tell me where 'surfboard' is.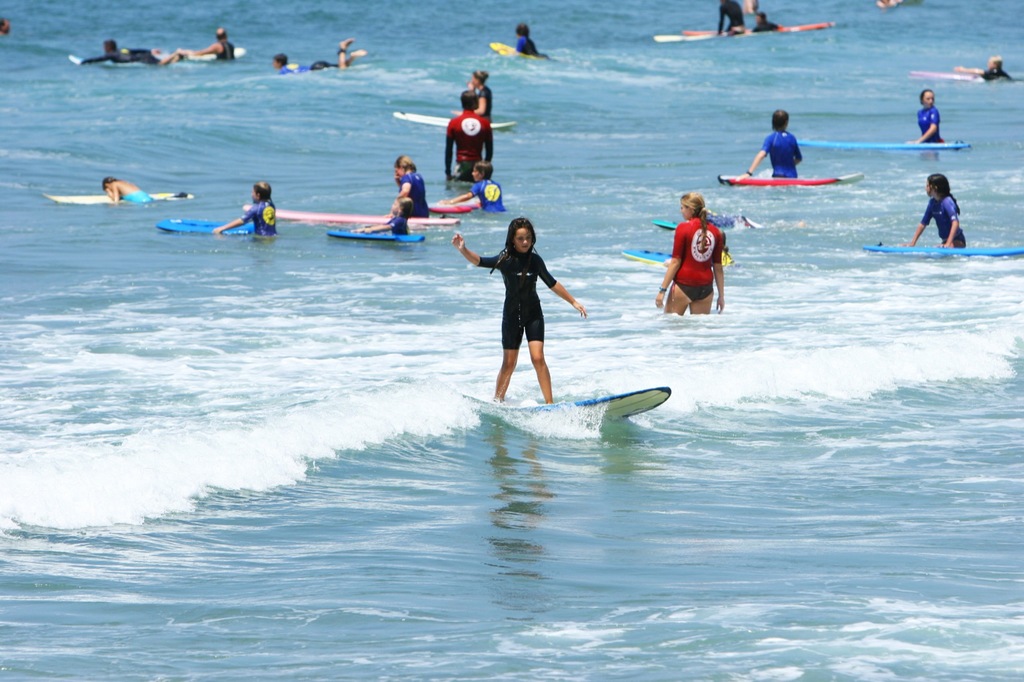
'surfboard' is at 863,244,1023,257.
